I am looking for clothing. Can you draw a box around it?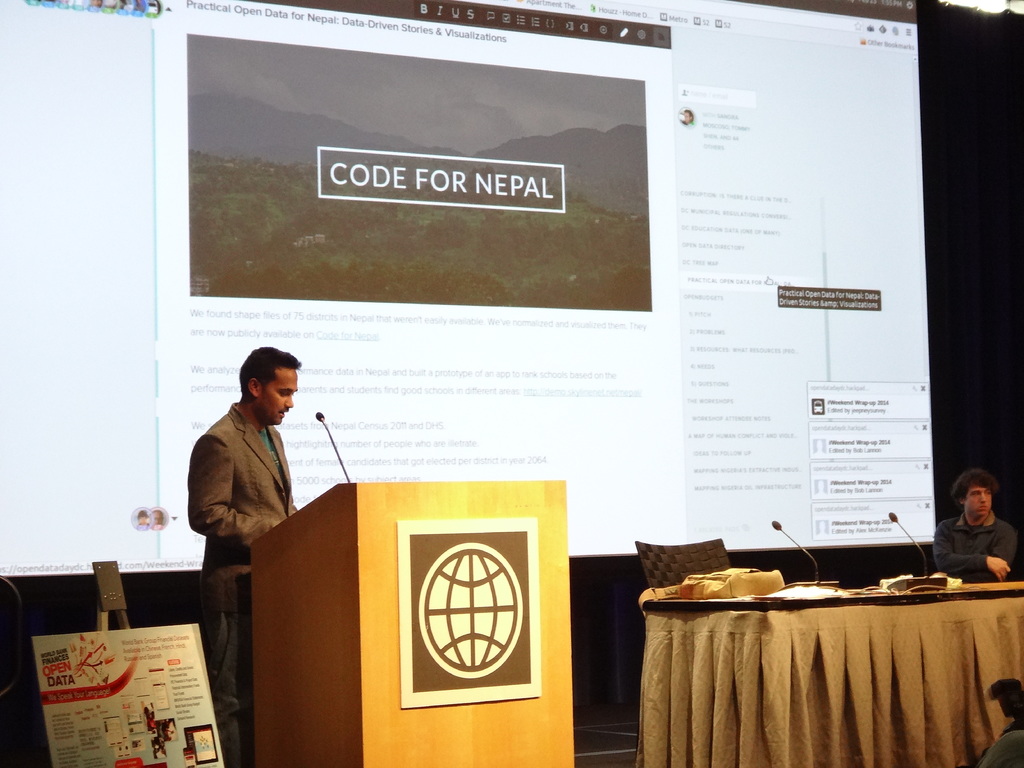
Sure, the bounding box is (186, 392, 307, 767).
